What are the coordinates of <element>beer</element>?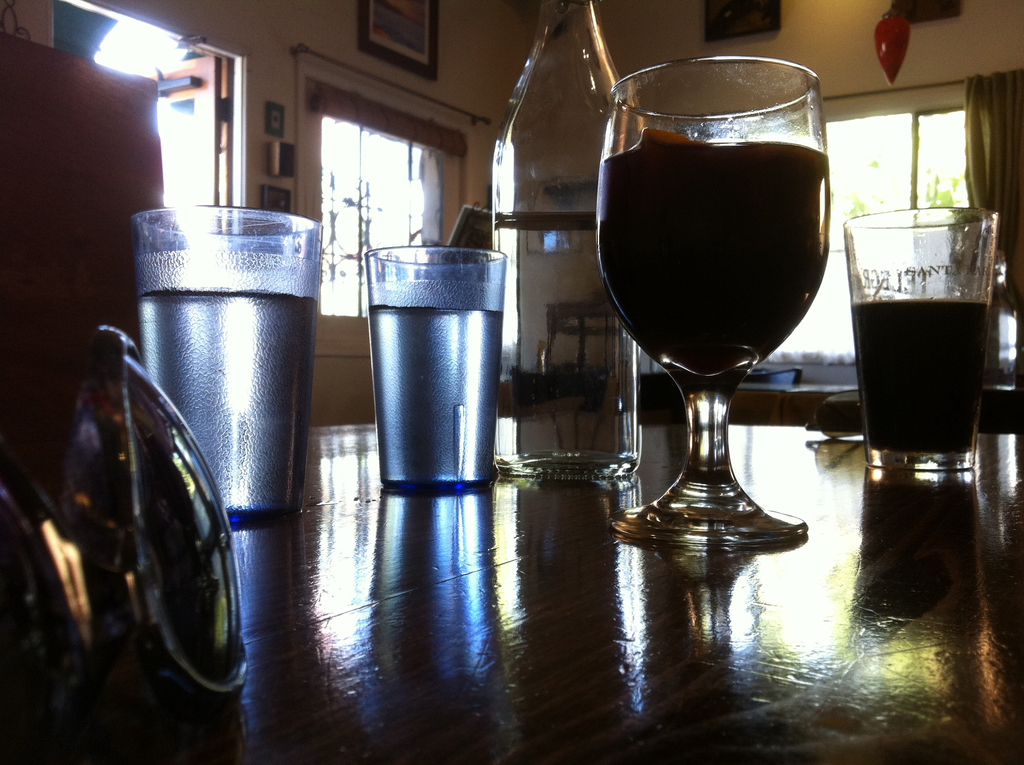
<region>844, 203, 995, 473</region>.
